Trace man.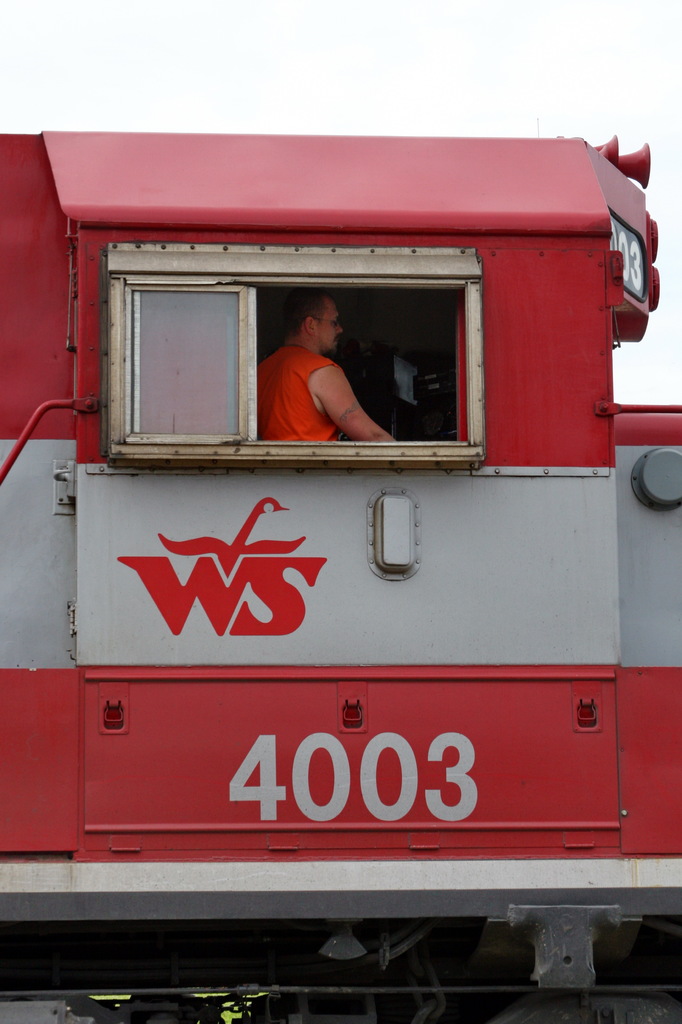
Traced to [242,300,408,453].
